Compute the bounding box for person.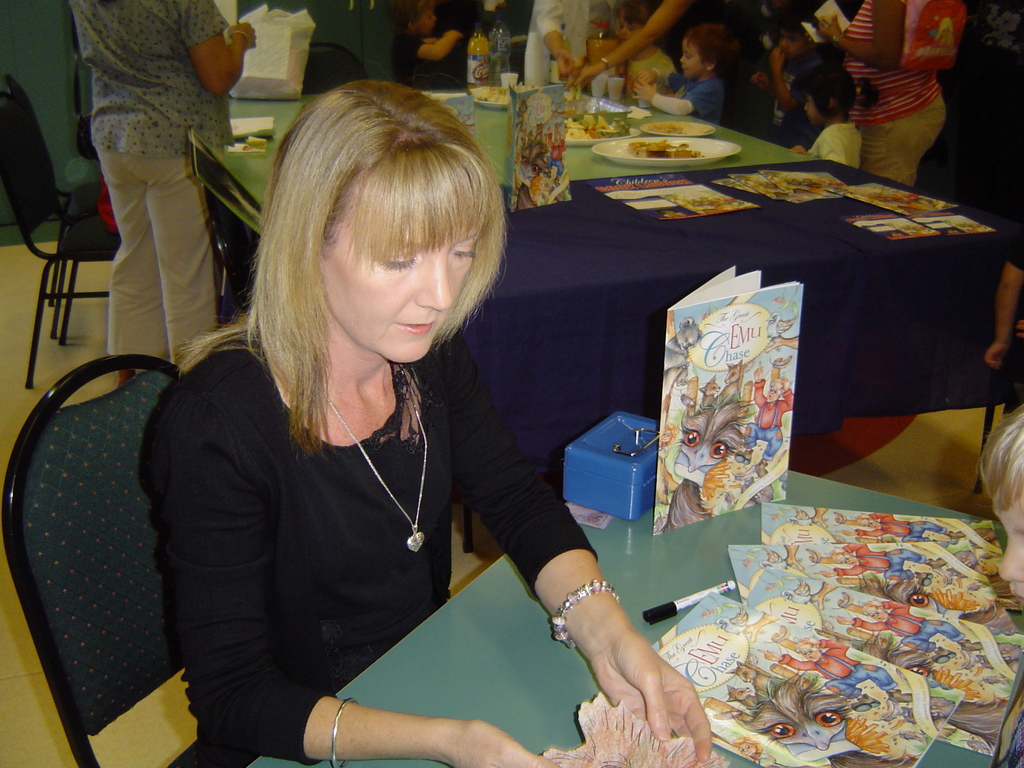
rect(755, 636, 913, 709).
